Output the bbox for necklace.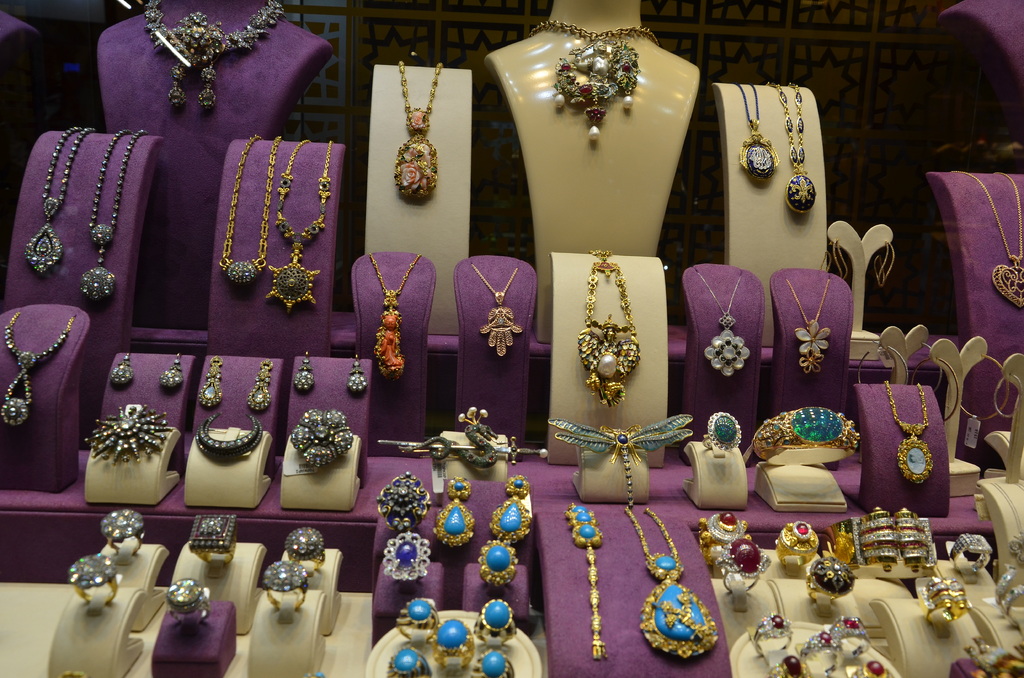
left=948, top=171, right=1023, bottom=309.
